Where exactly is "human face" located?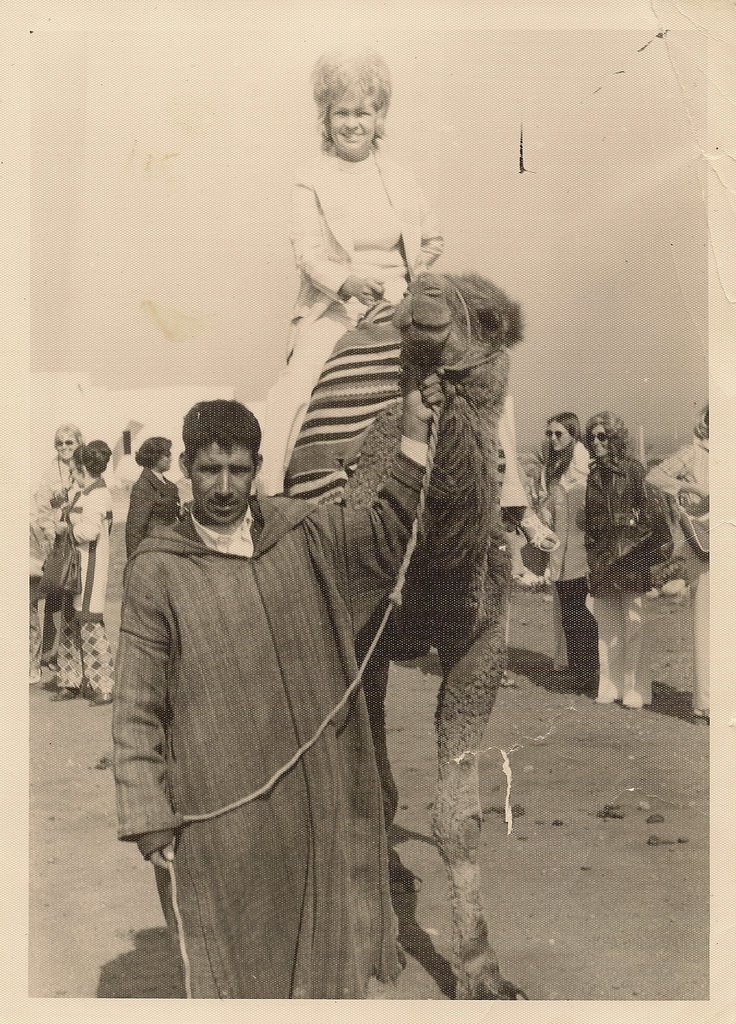
Its bounding box is (left=50, top=424, right=81, bottom=467).
